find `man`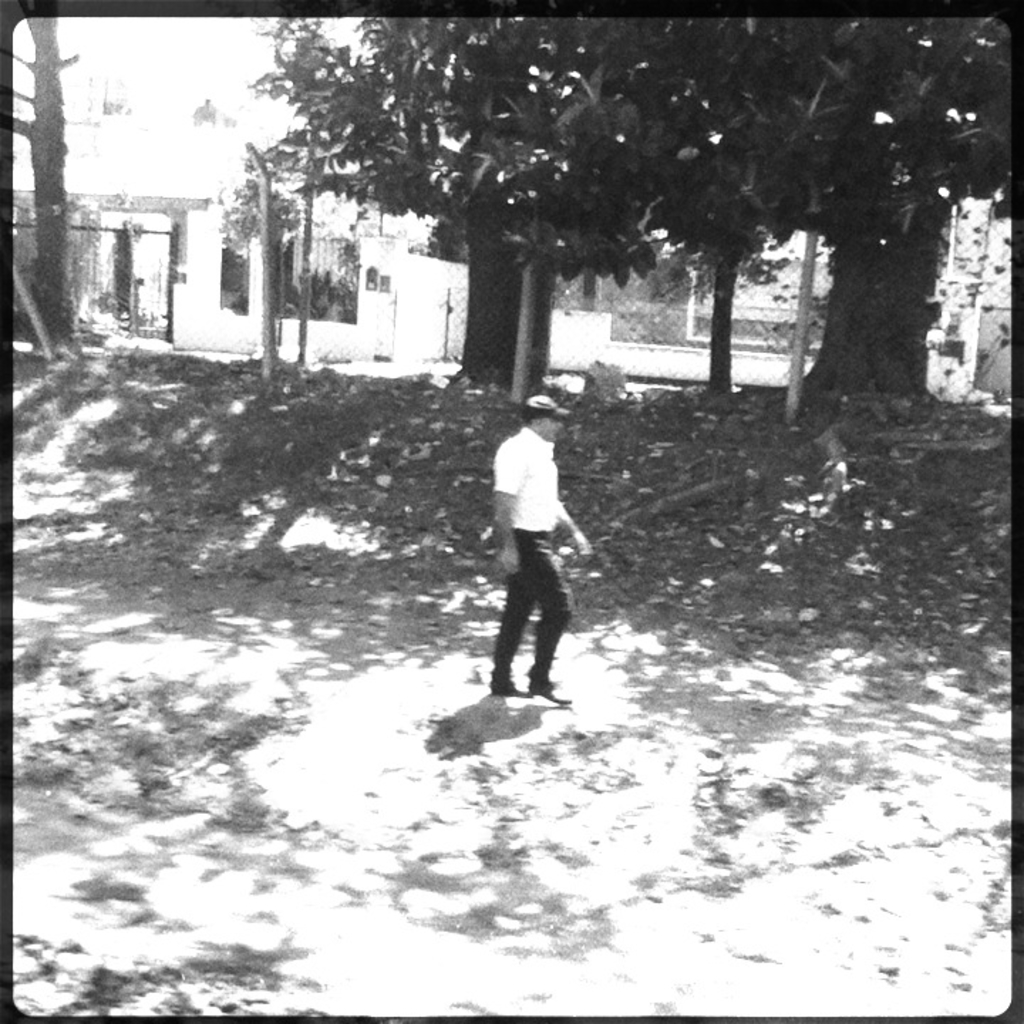
<bbox>466, 388, 603, 734</bbox>
